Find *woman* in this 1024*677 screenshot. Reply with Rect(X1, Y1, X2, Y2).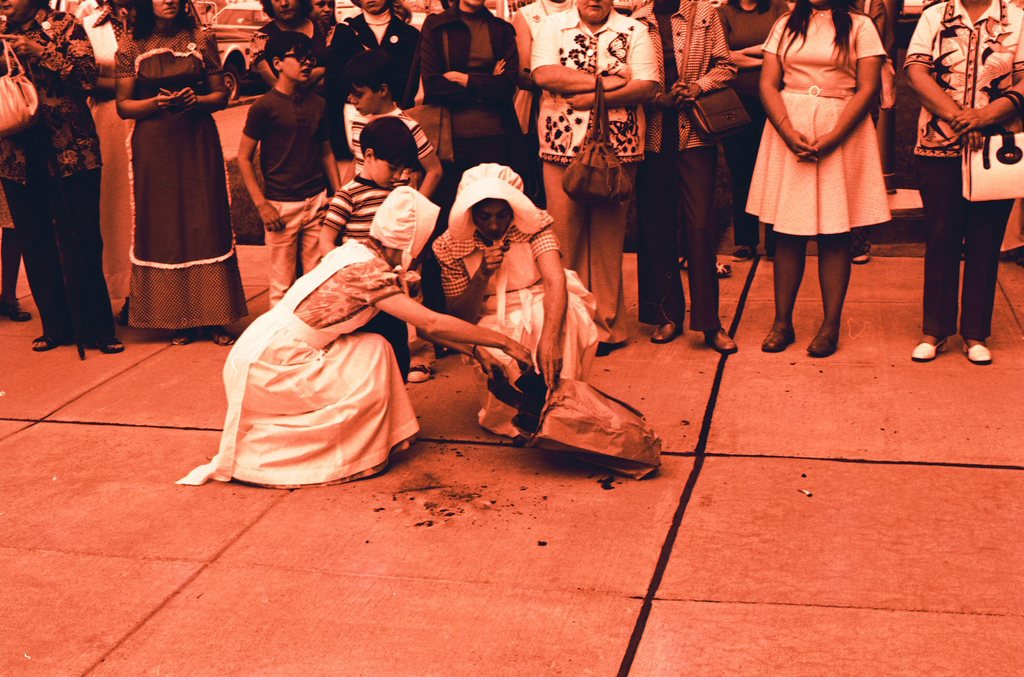
Rect(173, 183, 539, 500).
